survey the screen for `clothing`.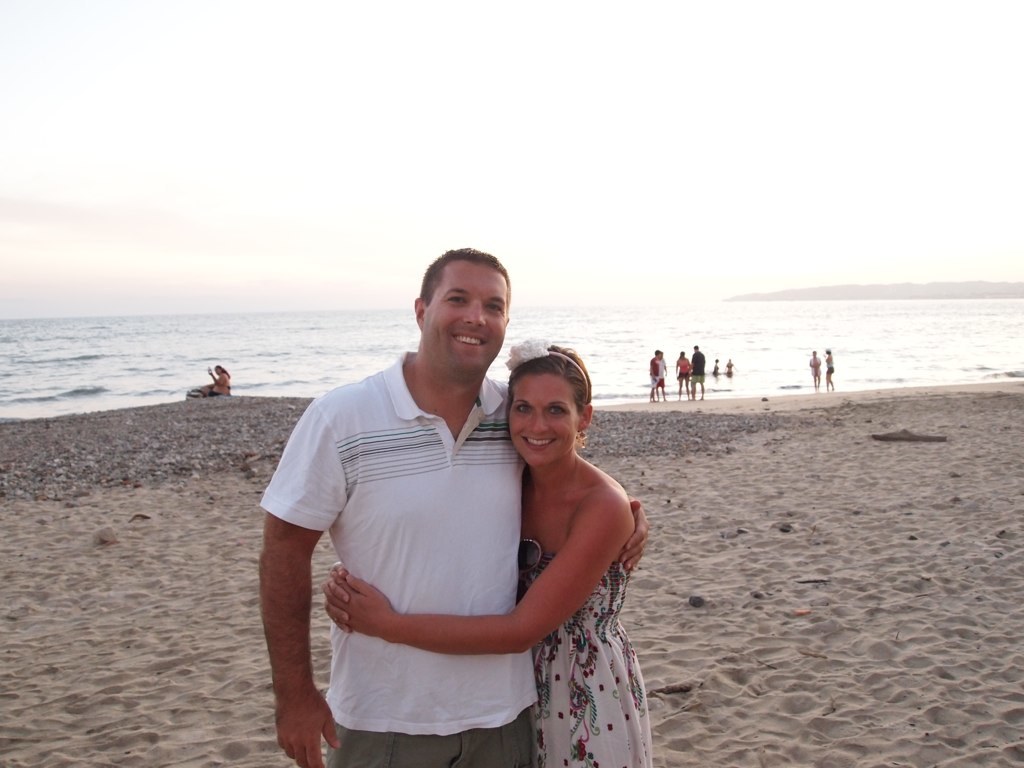
Survey found: <region>714, 364, 719, 375</region>.
